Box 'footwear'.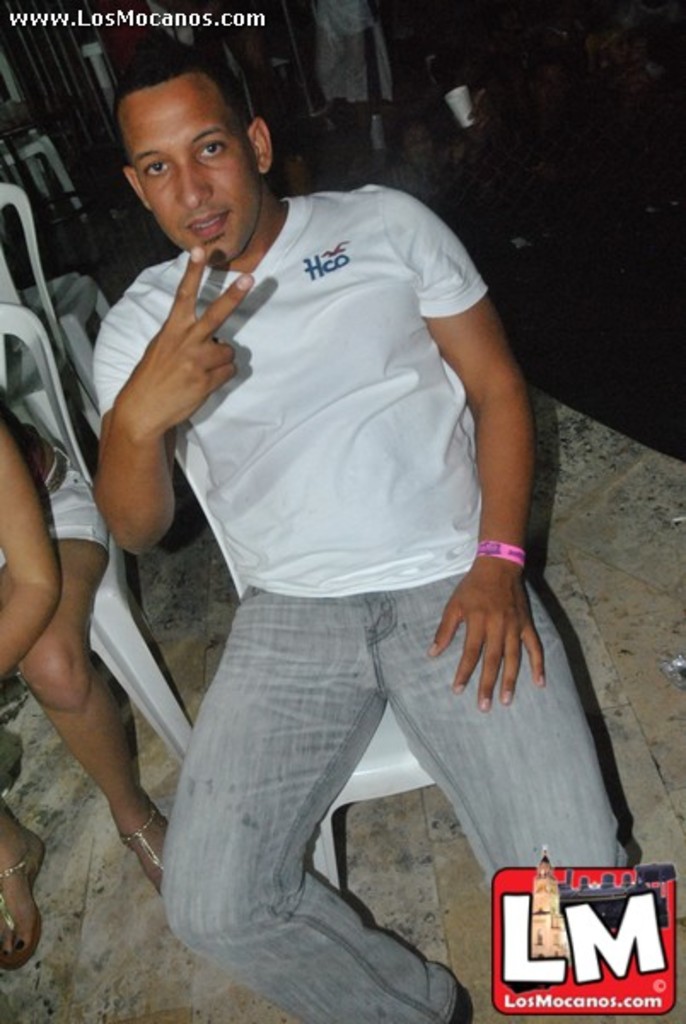
0,831,51,980.
